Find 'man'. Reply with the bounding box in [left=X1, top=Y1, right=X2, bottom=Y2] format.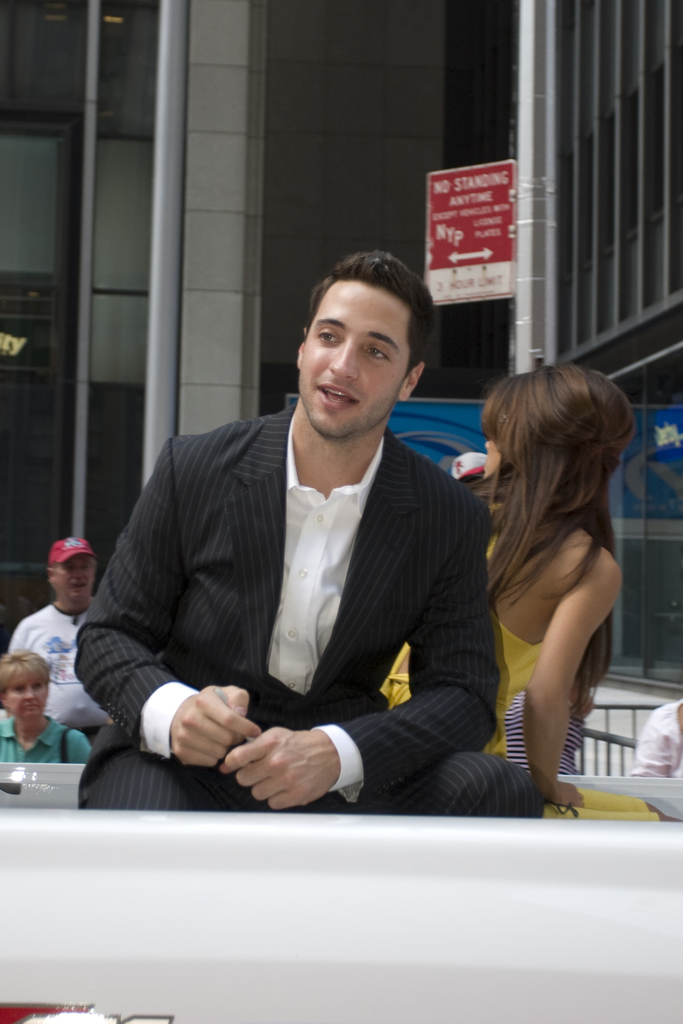
[left=8, top=540, right=108, bottom=742].
